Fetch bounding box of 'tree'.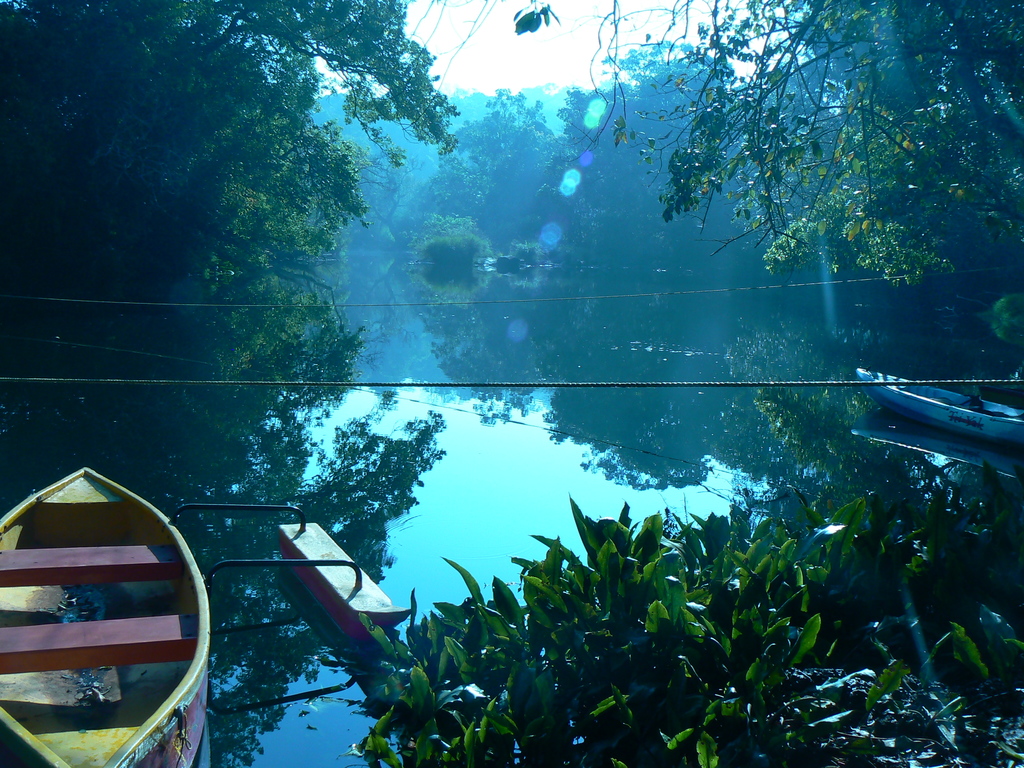
Bbox: bbox=[510, 1, 1021, 291].
